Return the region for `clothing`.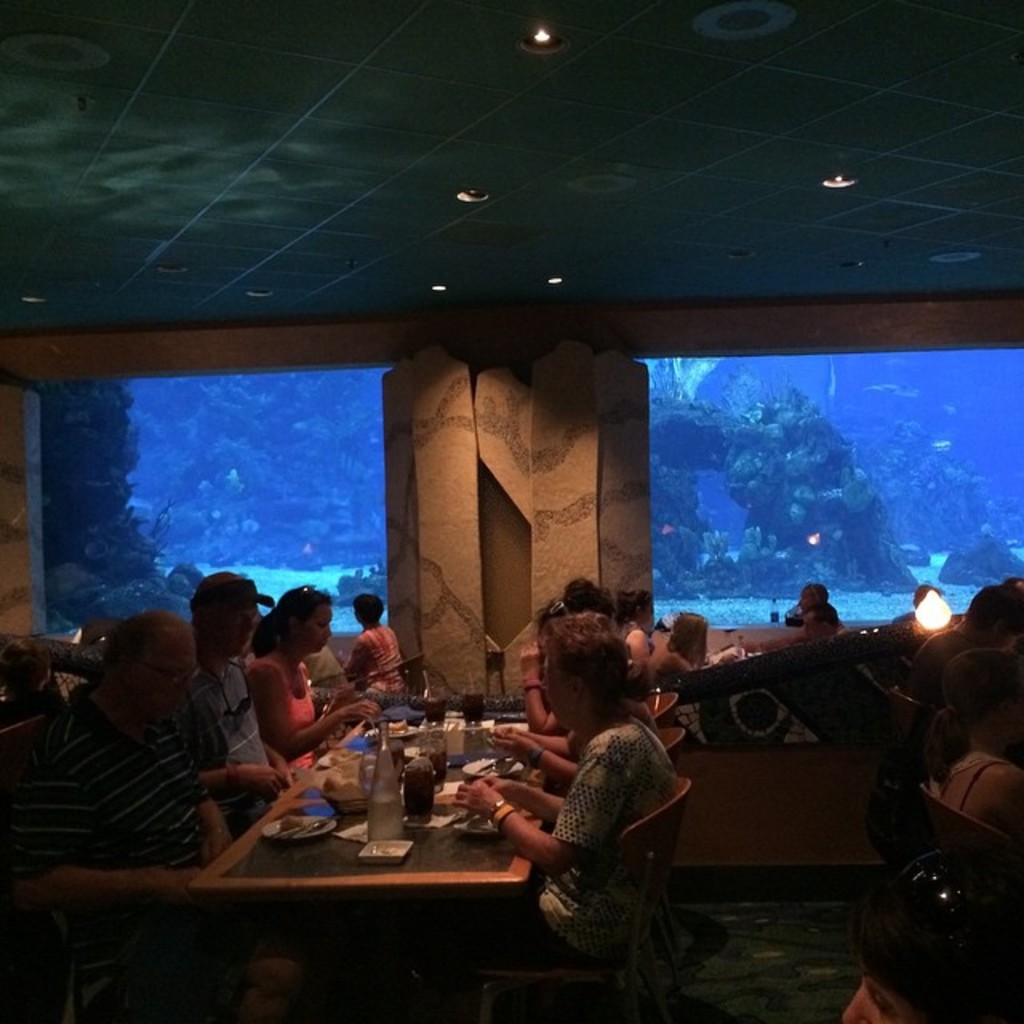
select_region(898, 622, 979, 698).
